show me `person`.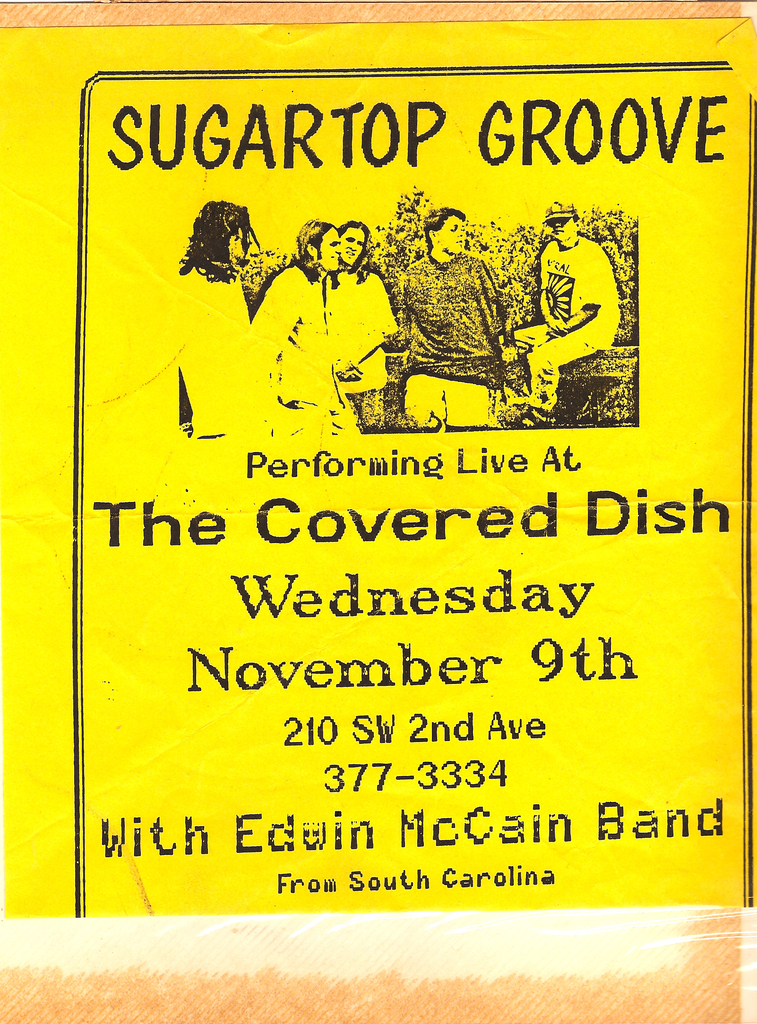
`person` is here: (x1=391, y1=202, x2=514, y2=431).
